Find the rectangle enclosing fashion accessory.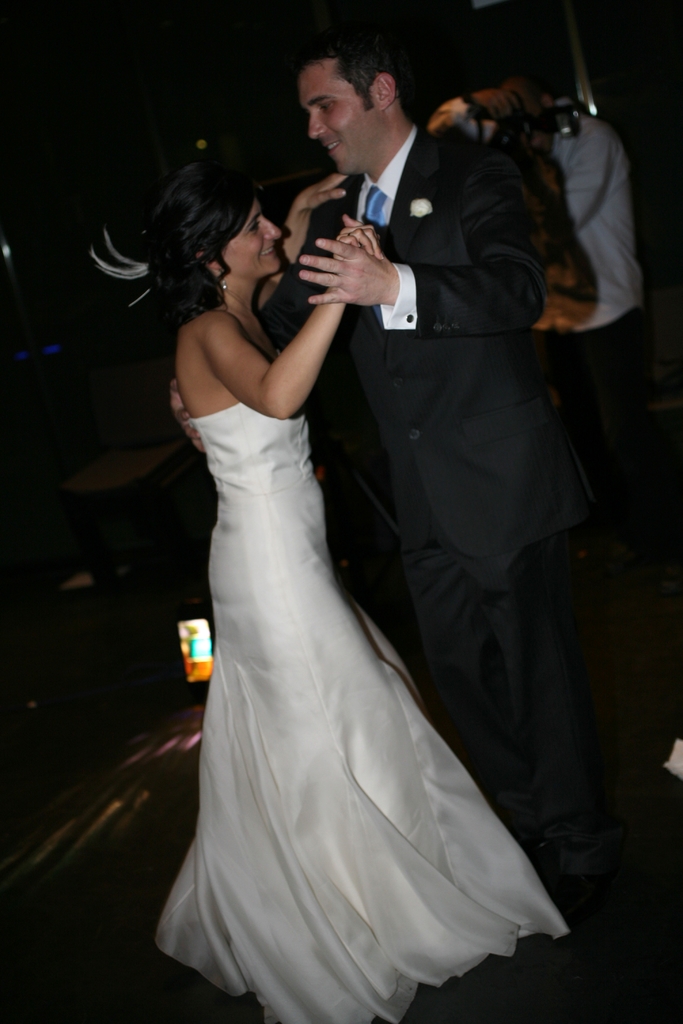
[x1=216, y1=273, x2=229, y2=295].
